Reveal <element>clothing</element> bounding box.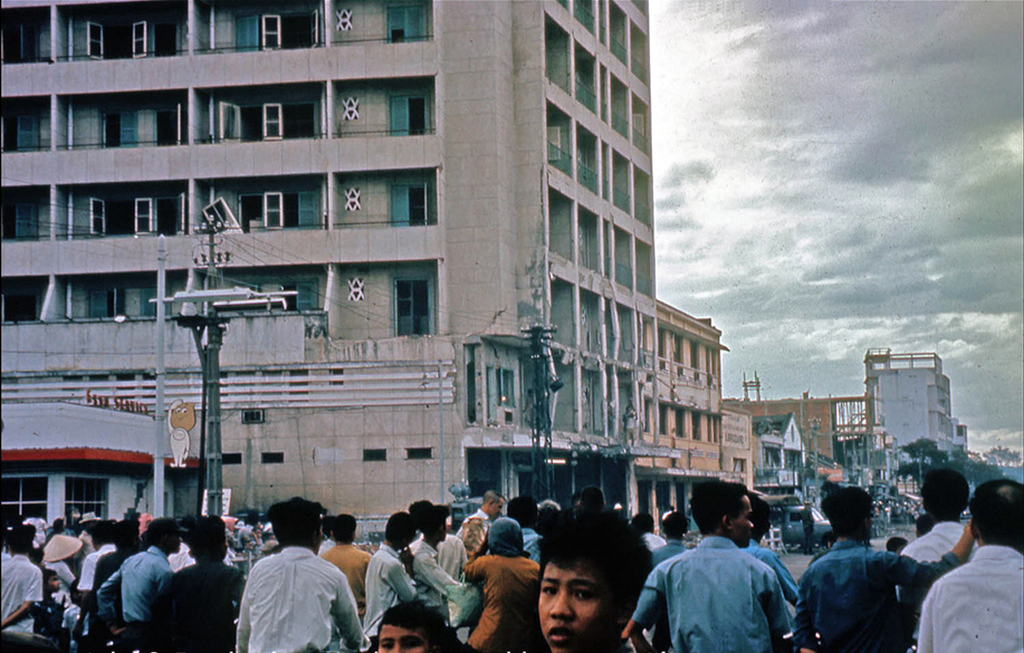
Revealed: (left=456, top=510, right=500, bottom=535).
